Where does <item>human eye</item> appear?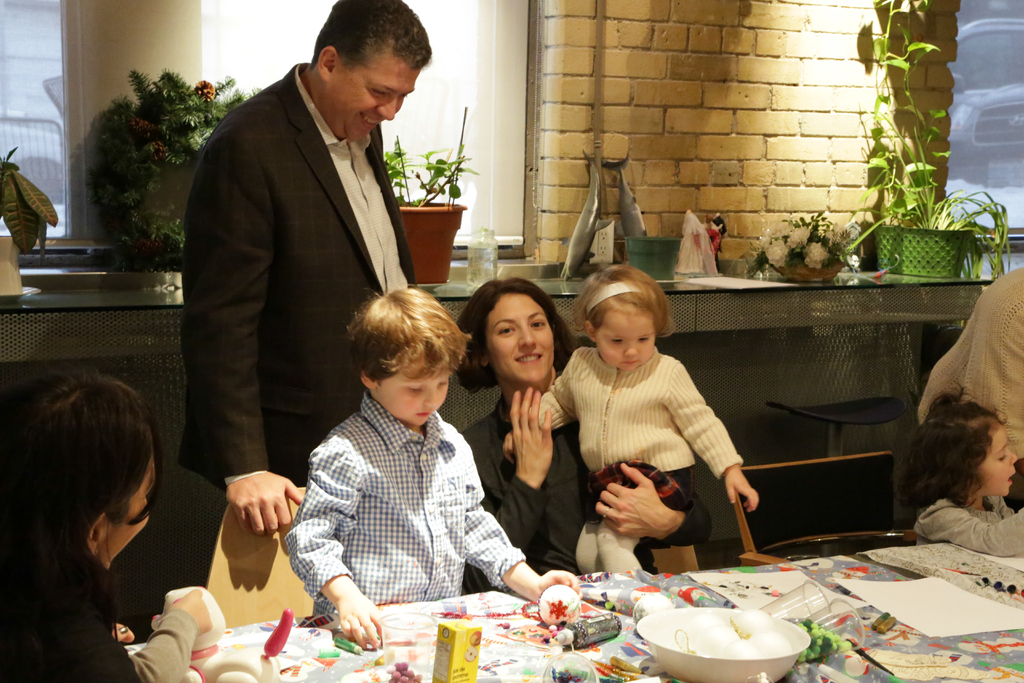
Appears at 530,316,547,331.
